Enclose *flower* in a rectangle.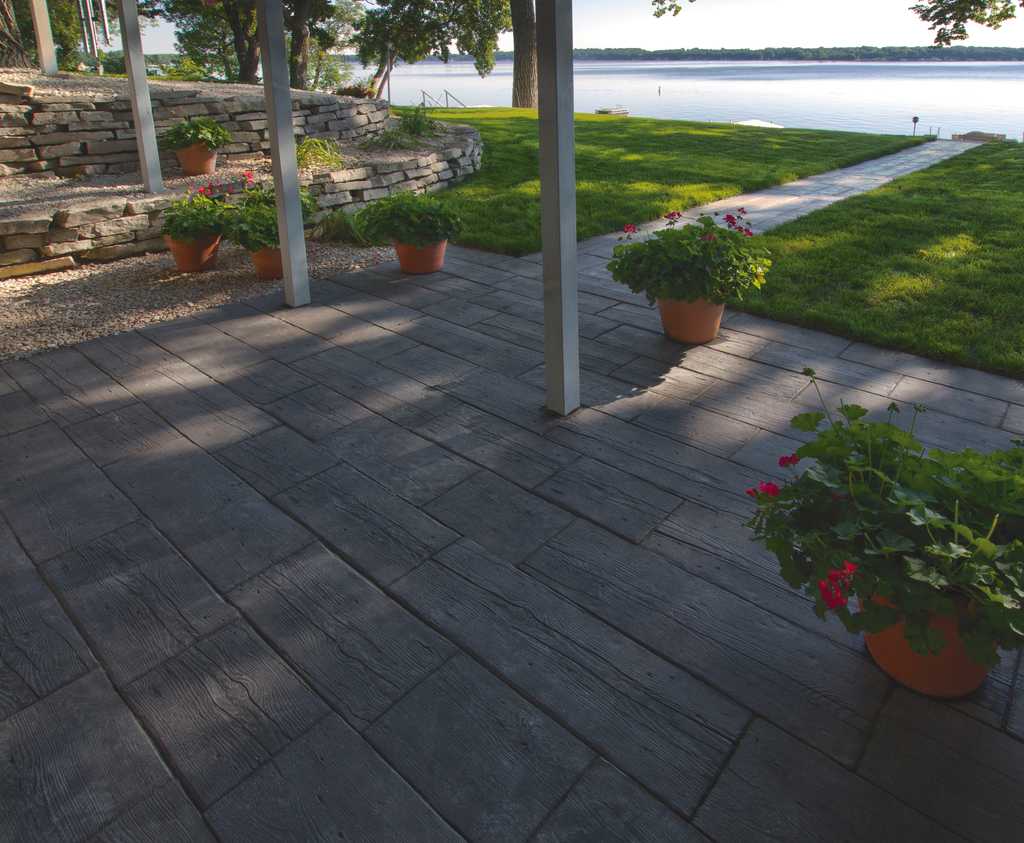
<box>746,225,755,236</box>.
